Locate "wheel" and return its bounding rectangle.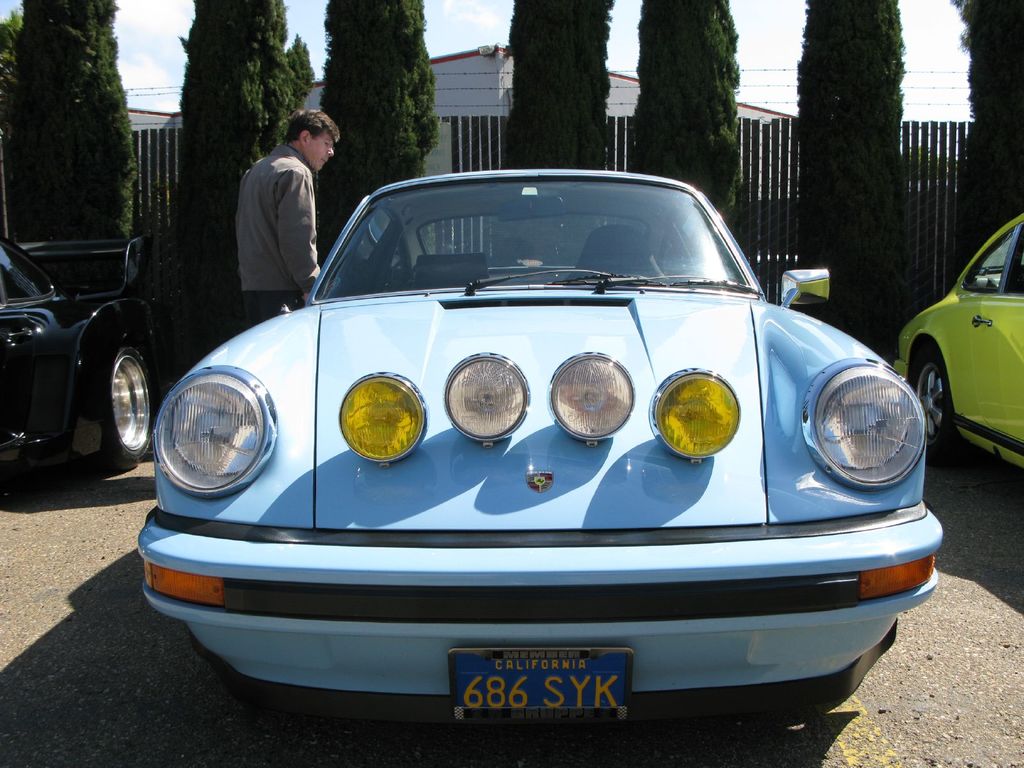
l=911, t=352, r=968, b=471.
